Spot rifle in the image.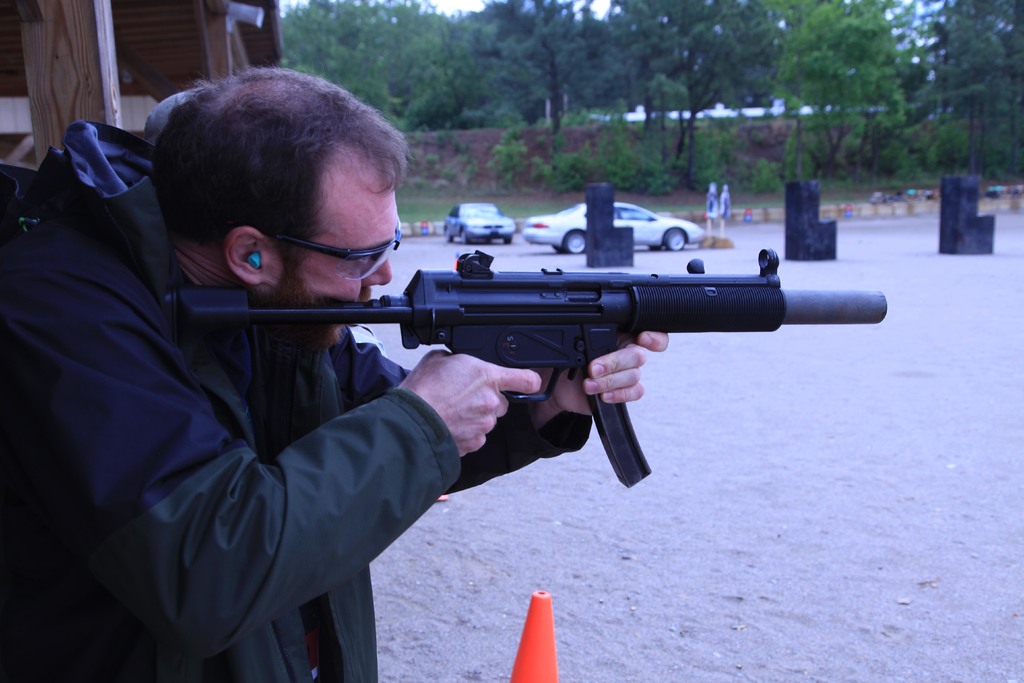
rifle found at Rect(180, 251, 886, 486).
